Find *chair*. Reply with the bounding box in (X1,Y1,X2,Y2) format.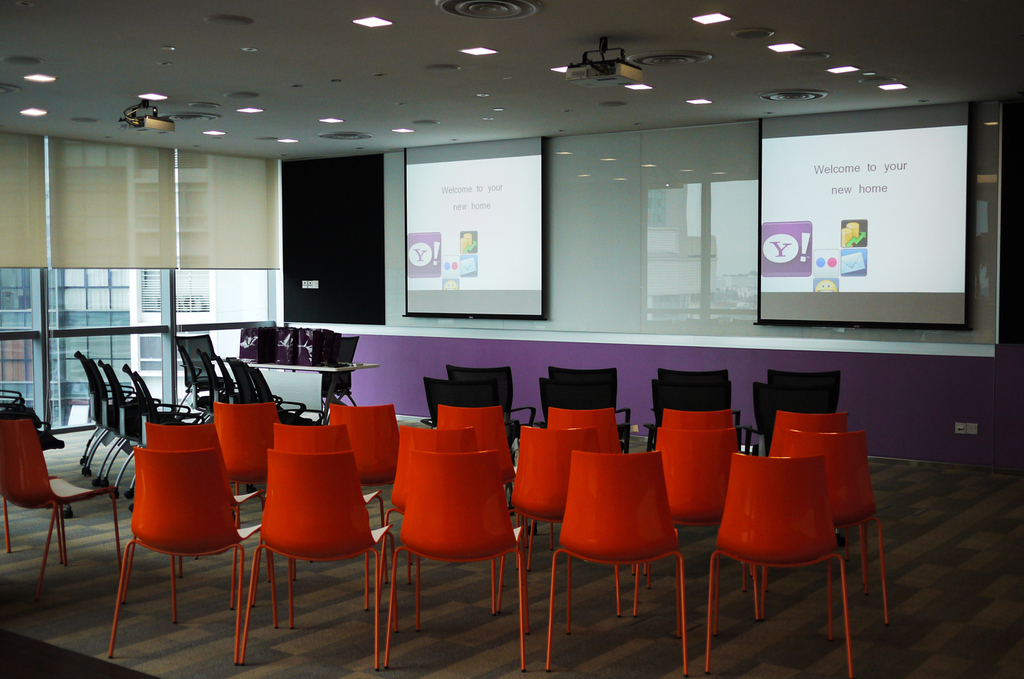
(196,350,225,397).
